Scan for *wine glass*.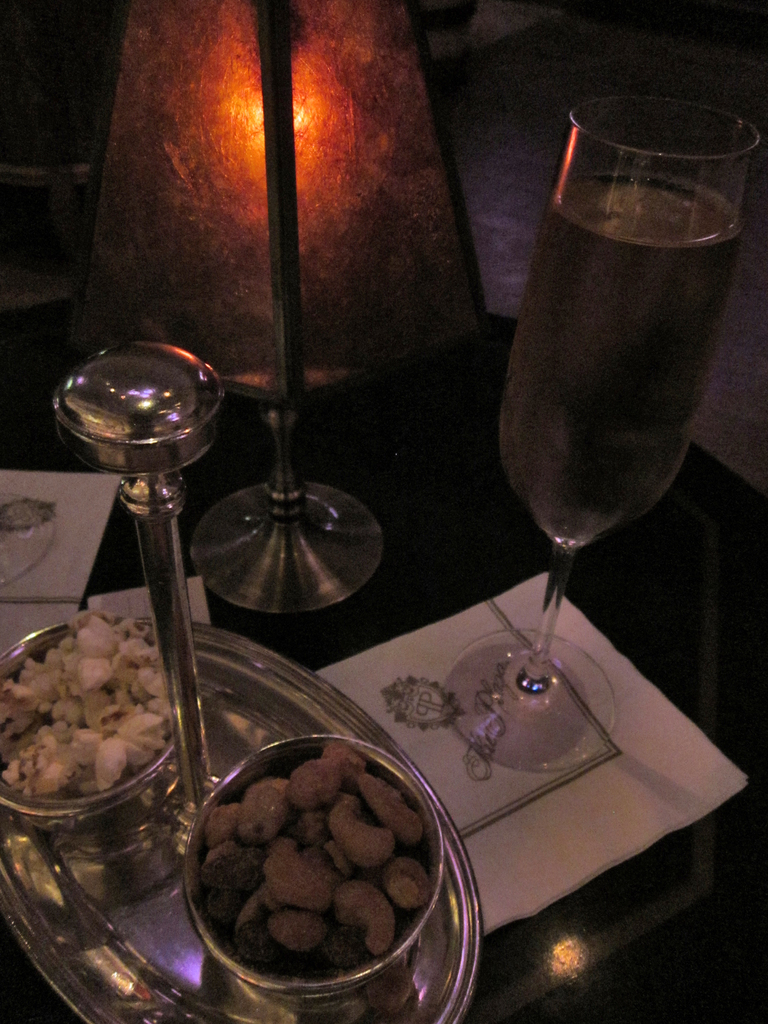
Scan result: crop(441, 90, 763, 776).
